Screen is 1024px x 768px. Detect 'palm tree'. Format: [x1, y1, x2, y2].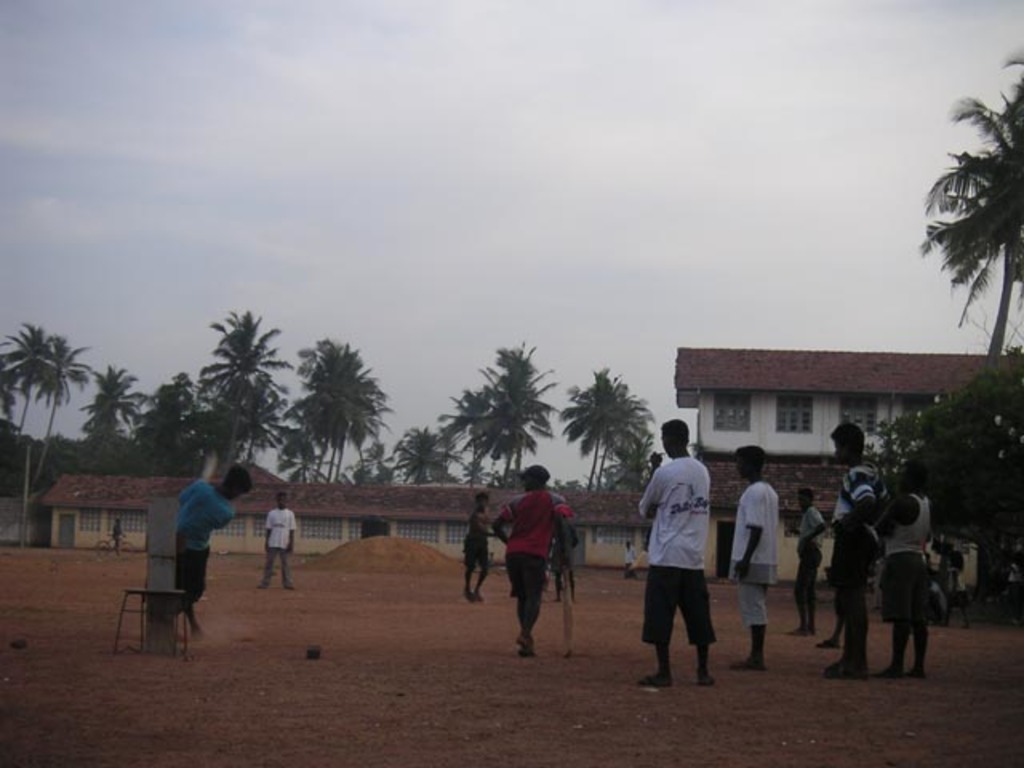
[72, 357, 134, 482].
